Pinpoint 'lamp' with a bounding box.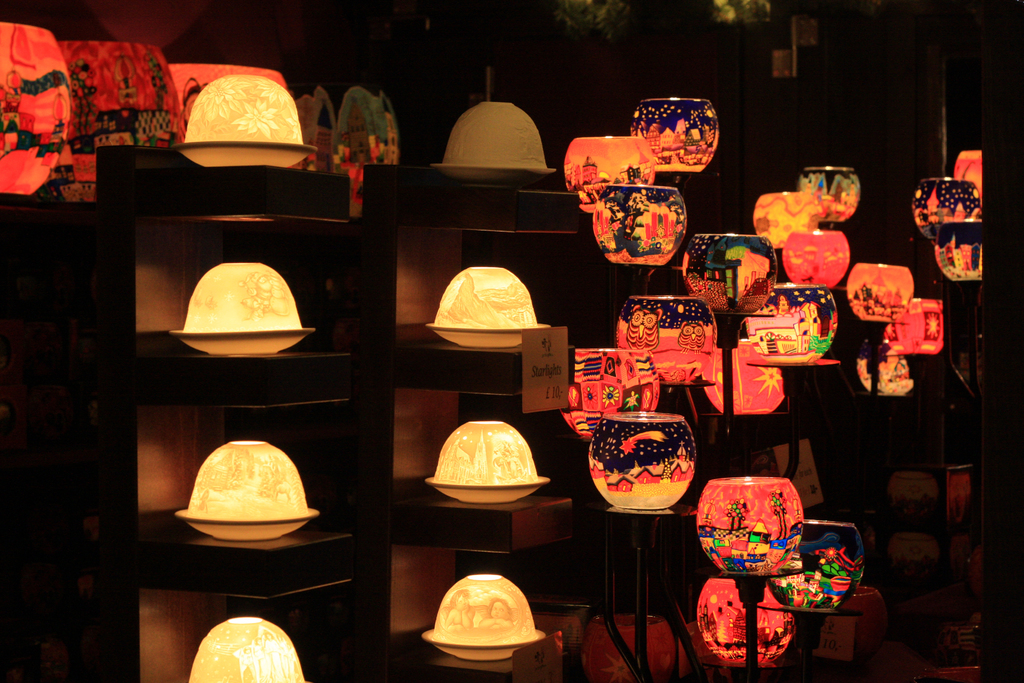
(53,40,171,220).
